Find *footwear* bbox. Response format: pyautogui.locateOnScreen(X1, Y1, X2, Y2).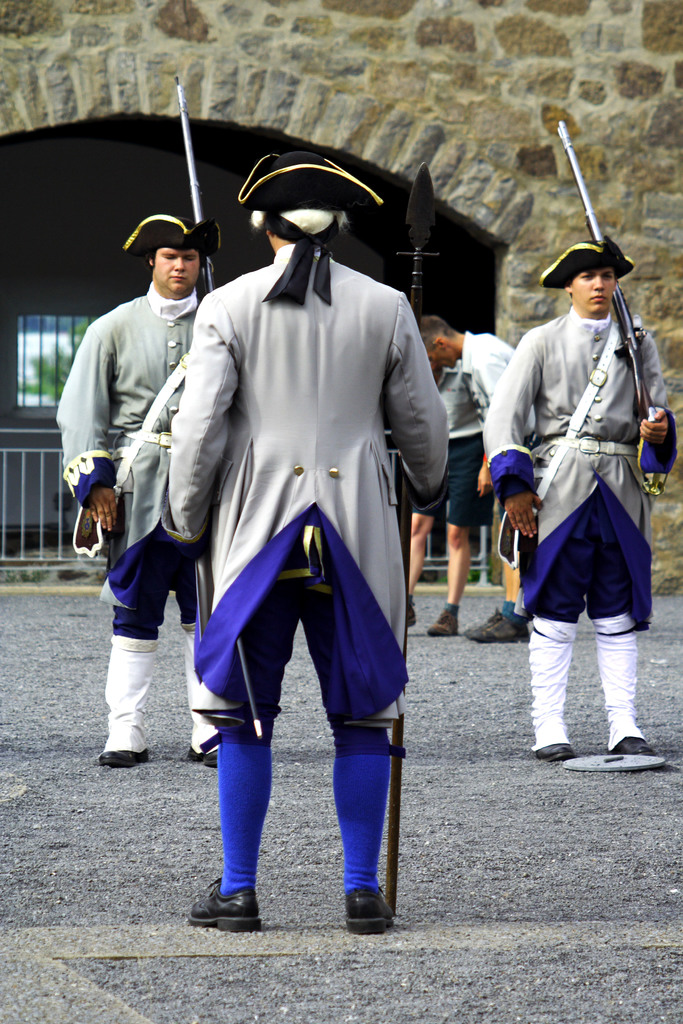
pyautogui.locateOnScreen(470, 609, 534, 644).
